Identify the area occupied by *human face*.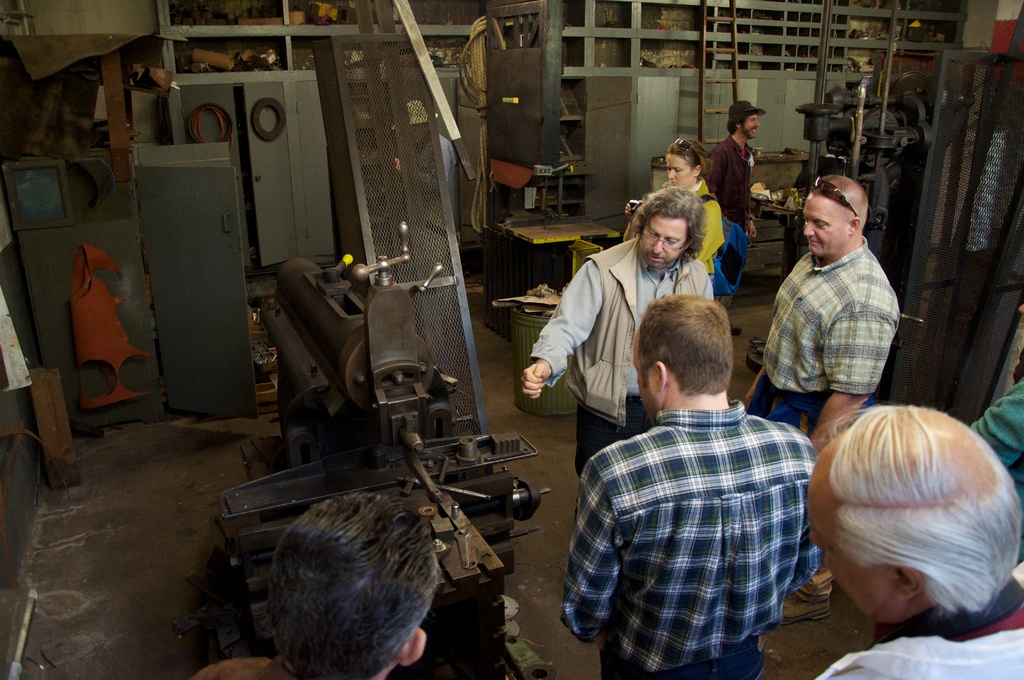
Area: (740, 115, 755, 137).
